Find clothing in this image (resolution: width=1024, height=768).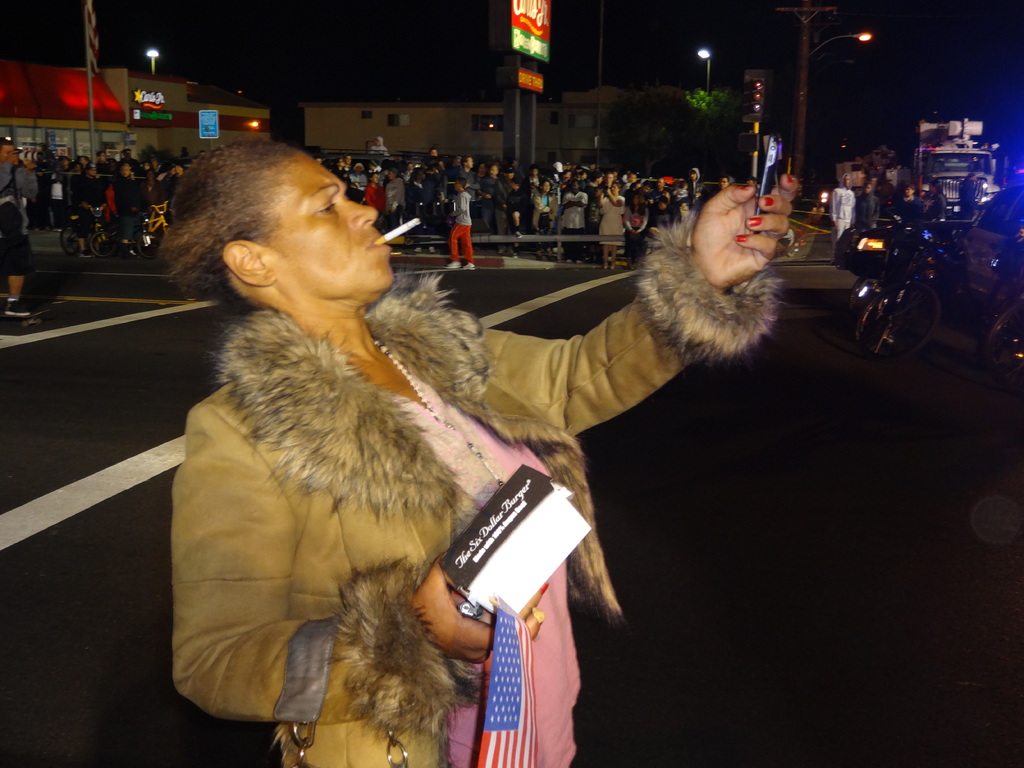
bbox=[963, 172, 985, 213].
